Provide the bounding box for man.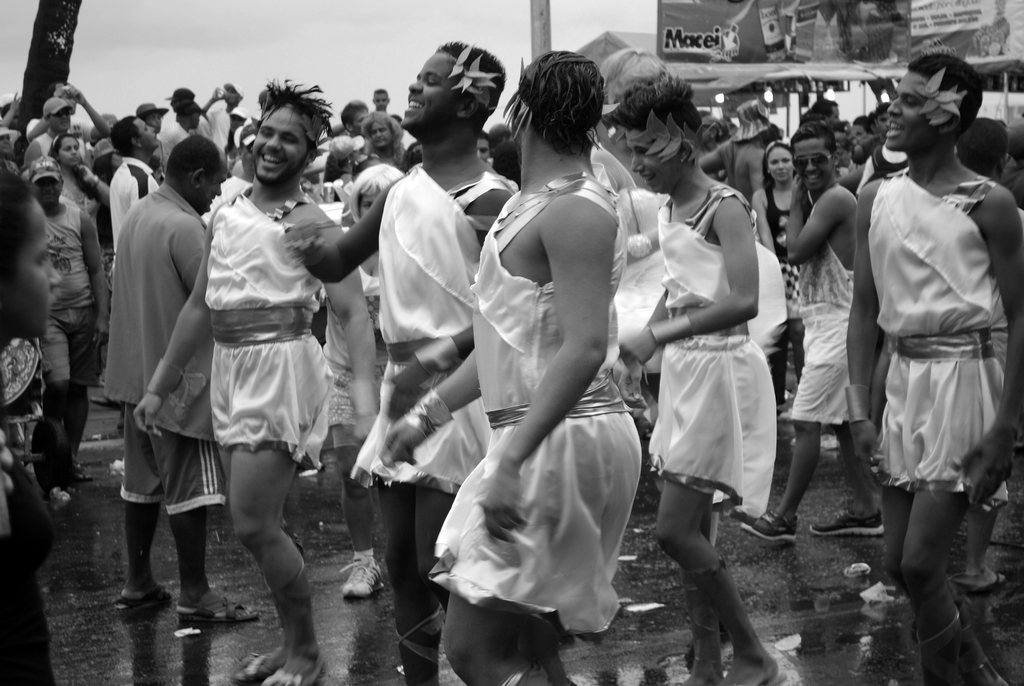
BBox(360, 112, 404, 170).
